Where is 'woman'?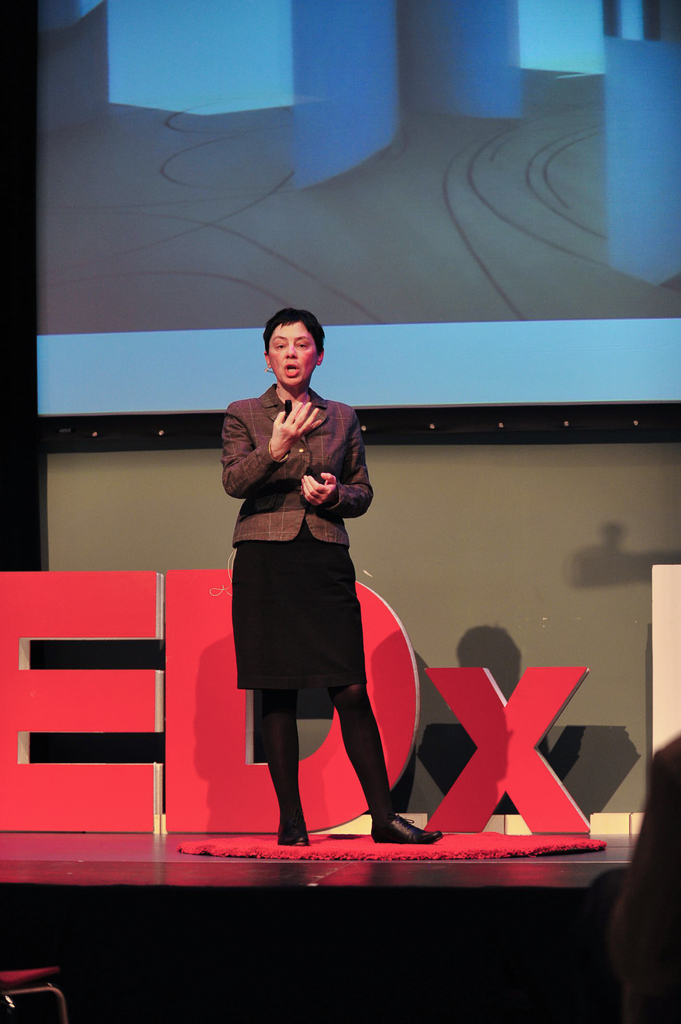
[230,326,405,861].
